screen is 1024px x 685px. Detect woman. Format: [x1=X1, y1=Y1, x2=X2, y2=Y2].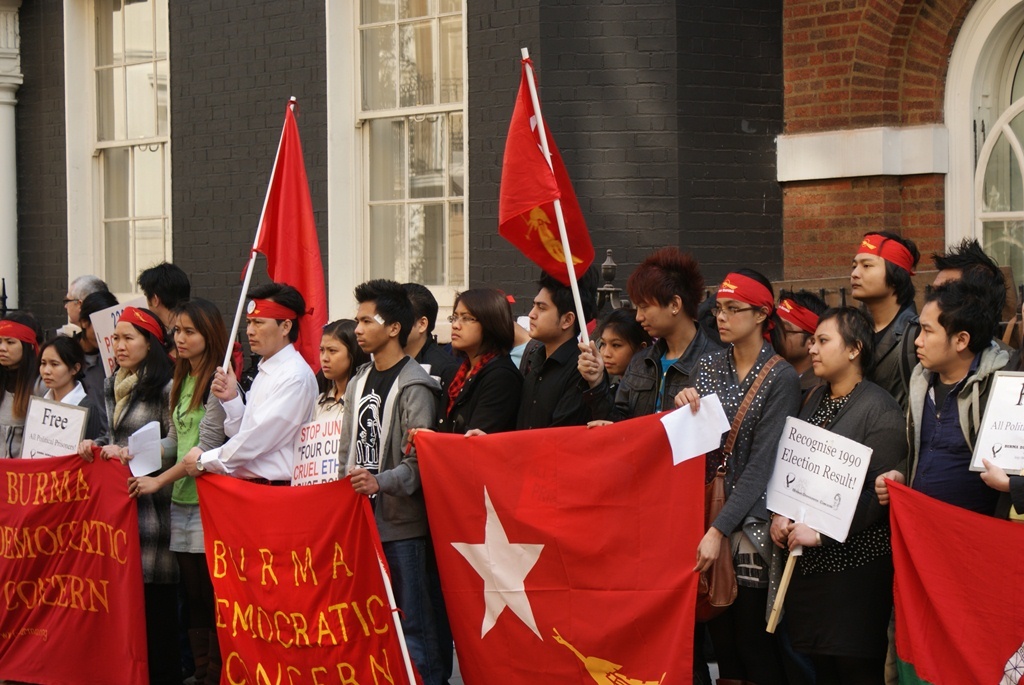
[x1=773, y1=273, x2=911, y2=684].
